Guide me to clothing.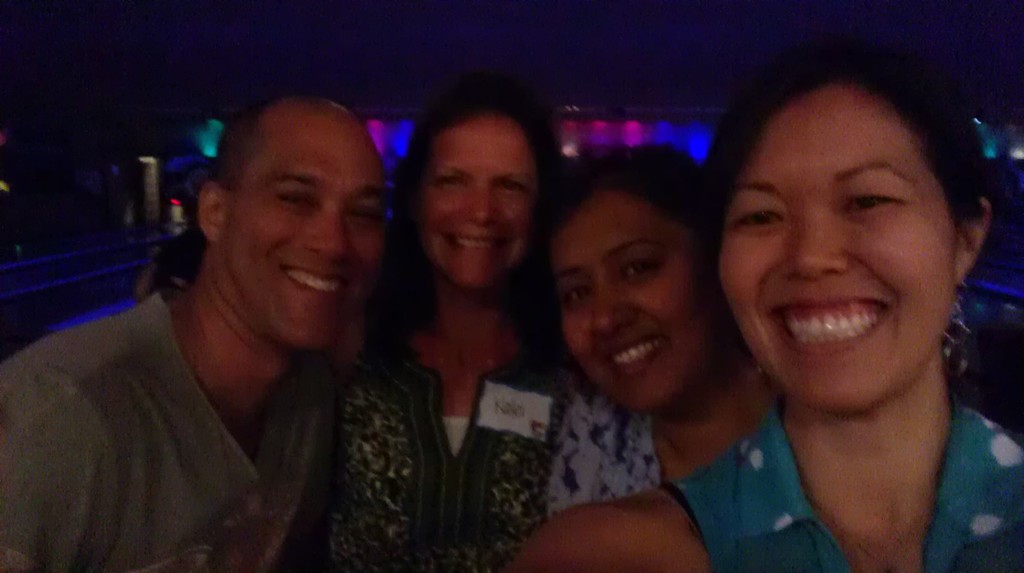
Guidance: <region>546, 386, 653, 519</region>.
